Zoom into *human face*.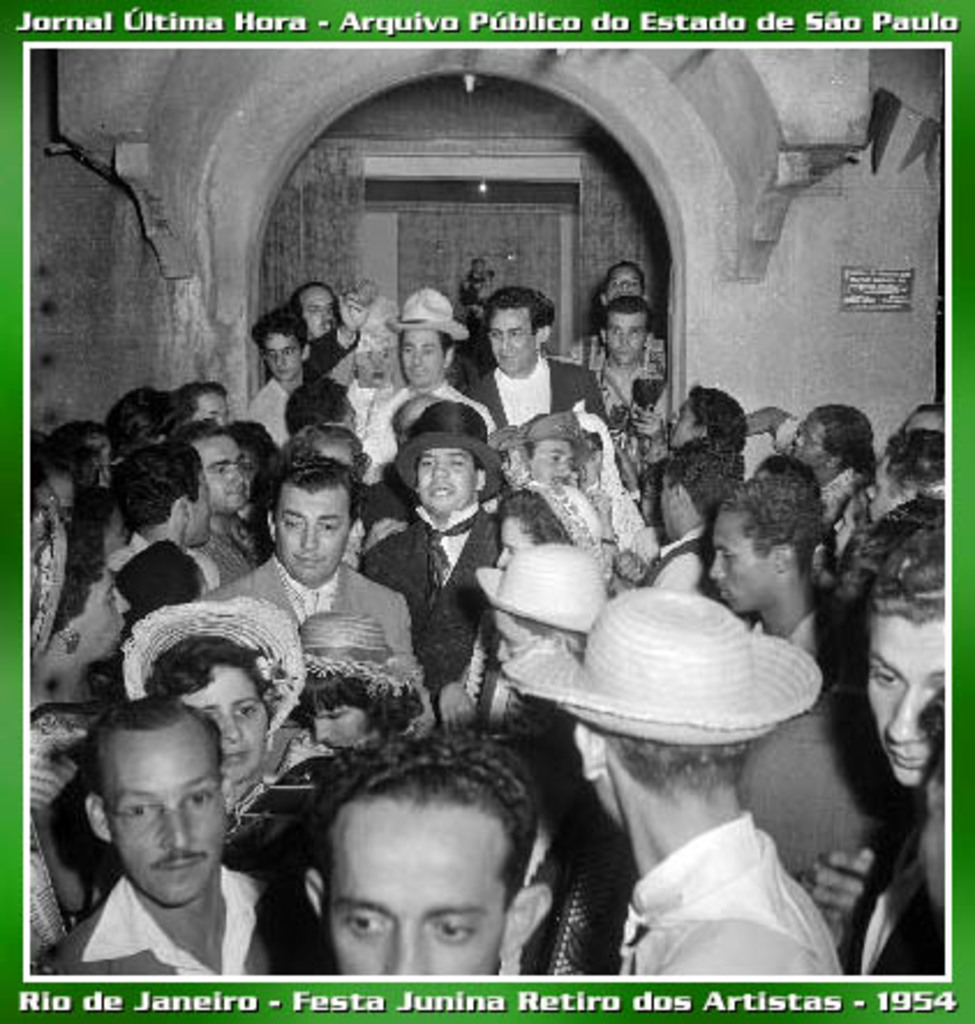
Zoom target: (x1=869, y1=451, x2=908, y2=520).
